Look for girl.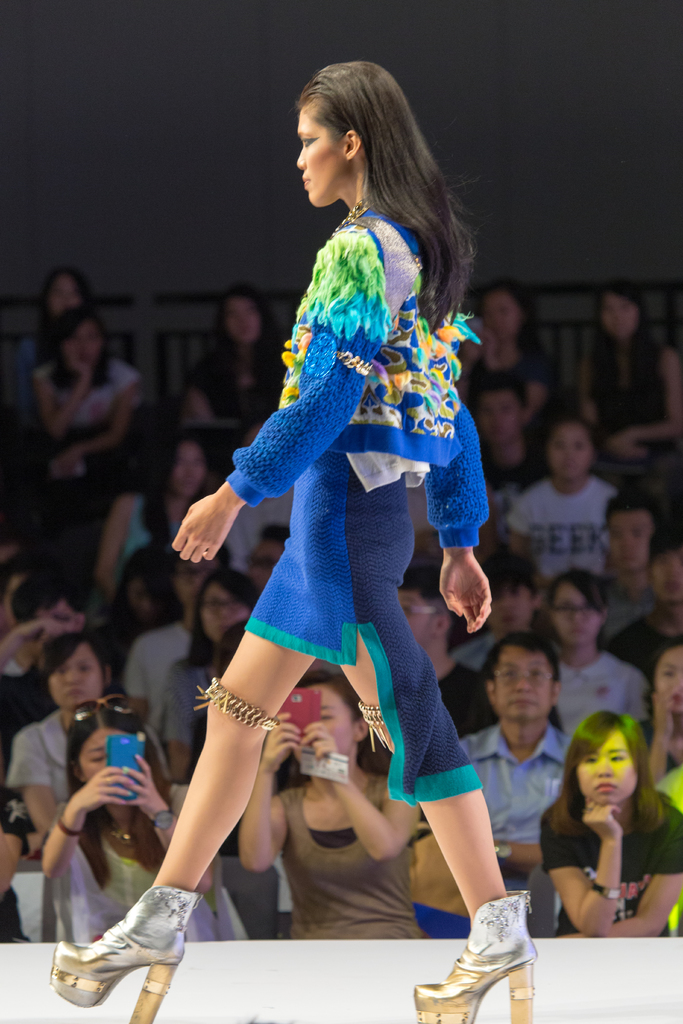
Found: 48 58 537 1023.
